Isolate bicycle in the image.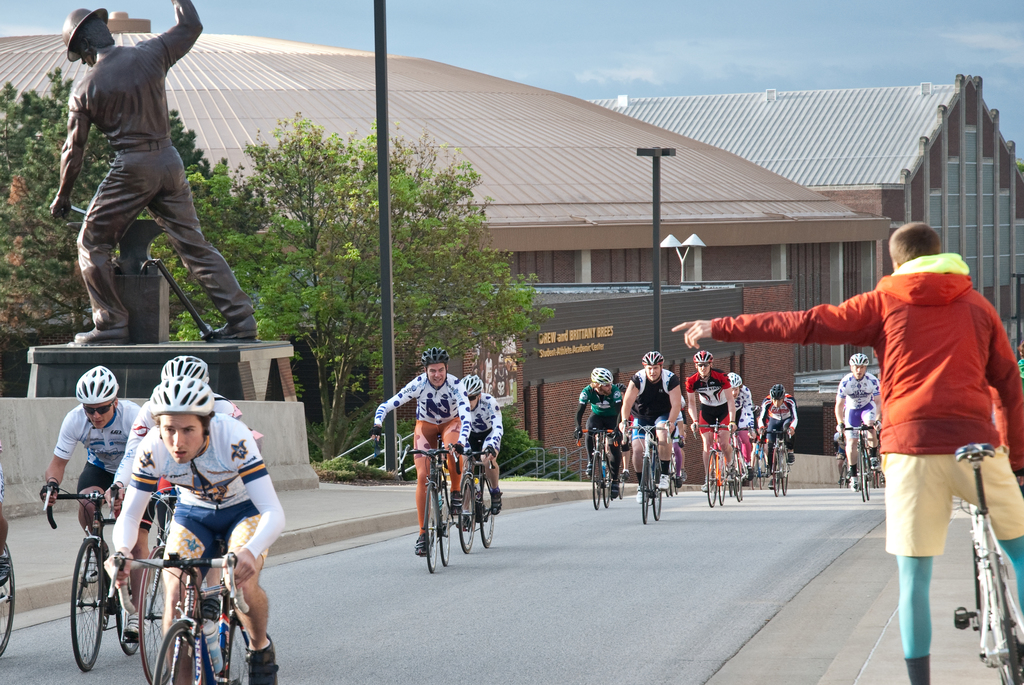
Isolated region: detection(42, 479, 158, 673).
